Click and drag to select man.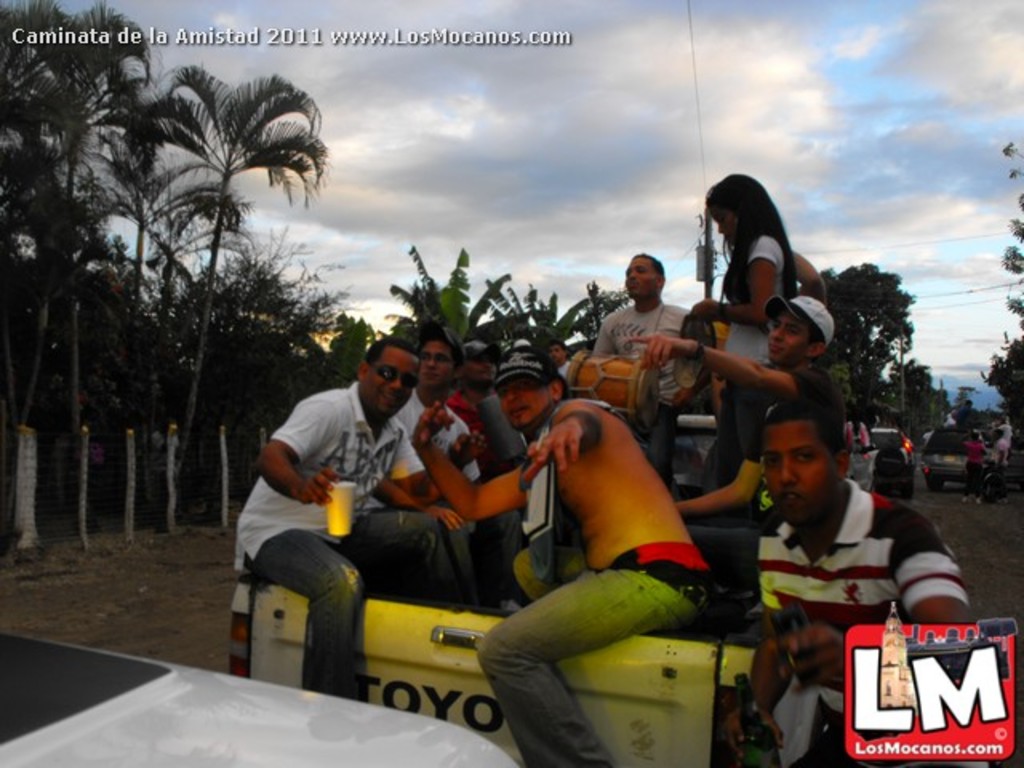
Selection: [461,323,523,478].
